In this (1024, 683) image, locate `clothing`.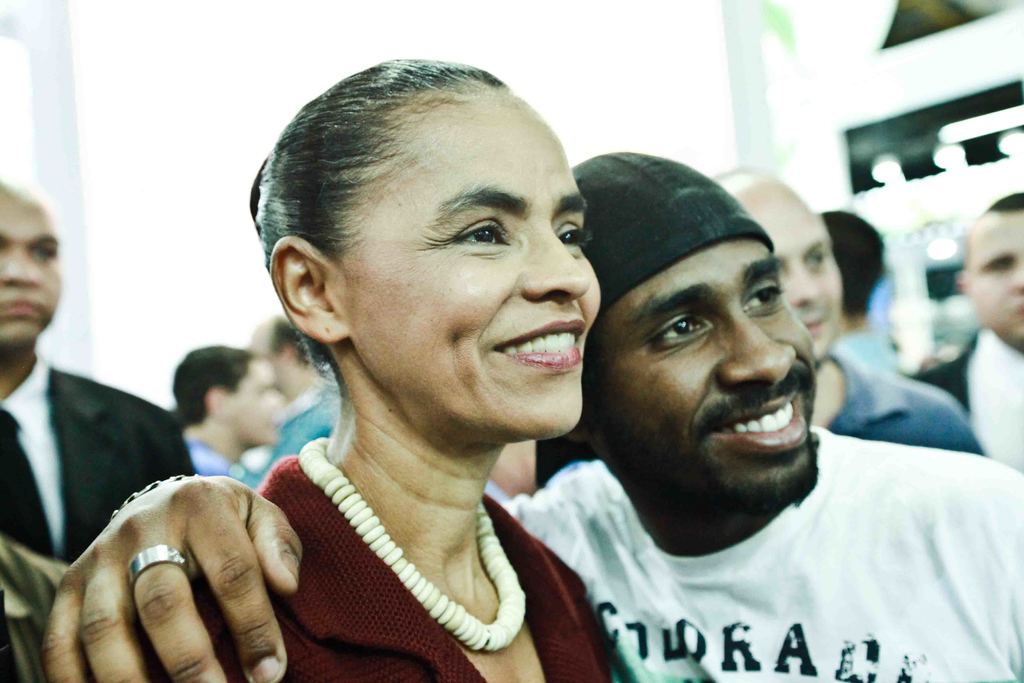
Bounding box: Rect(486, 406, 1005, 677).
